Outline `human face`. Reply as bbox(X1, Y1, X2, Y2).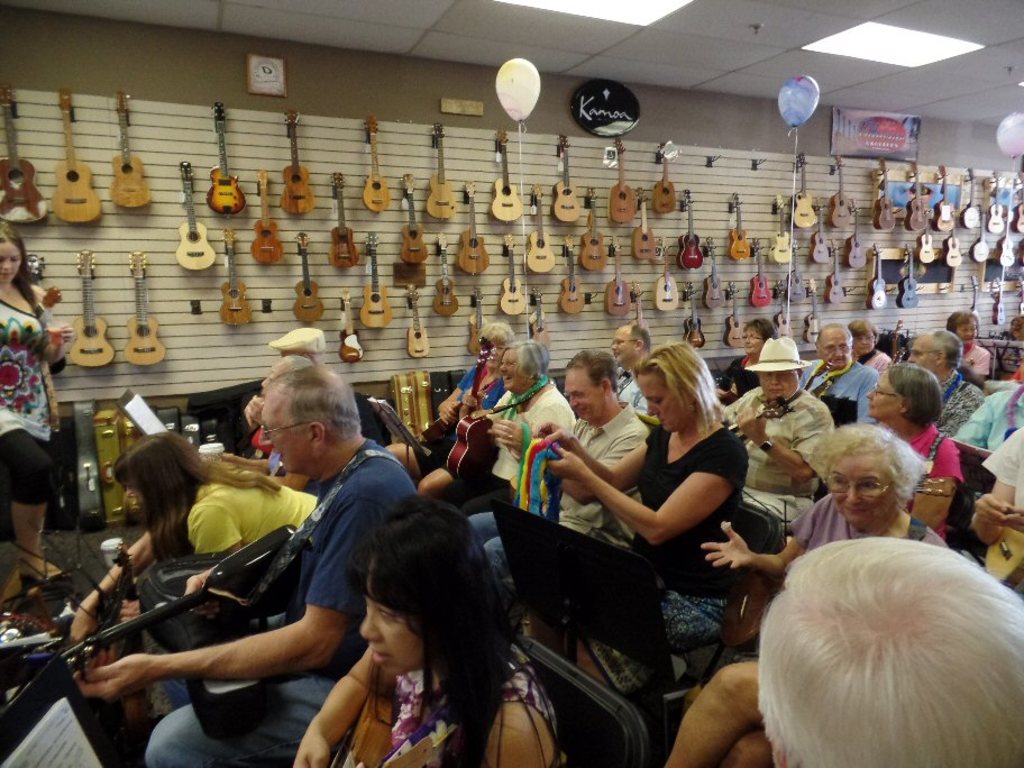
bbox(958, 323, 971, 342).
